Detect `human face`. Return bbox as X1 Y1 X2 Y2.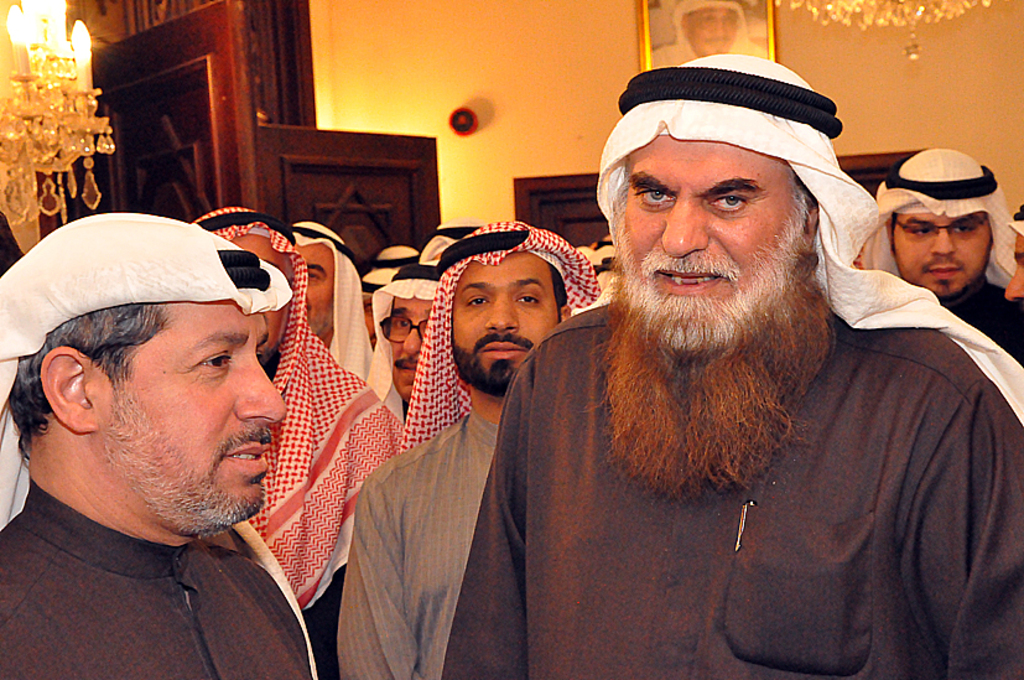
94 302 282 533.
